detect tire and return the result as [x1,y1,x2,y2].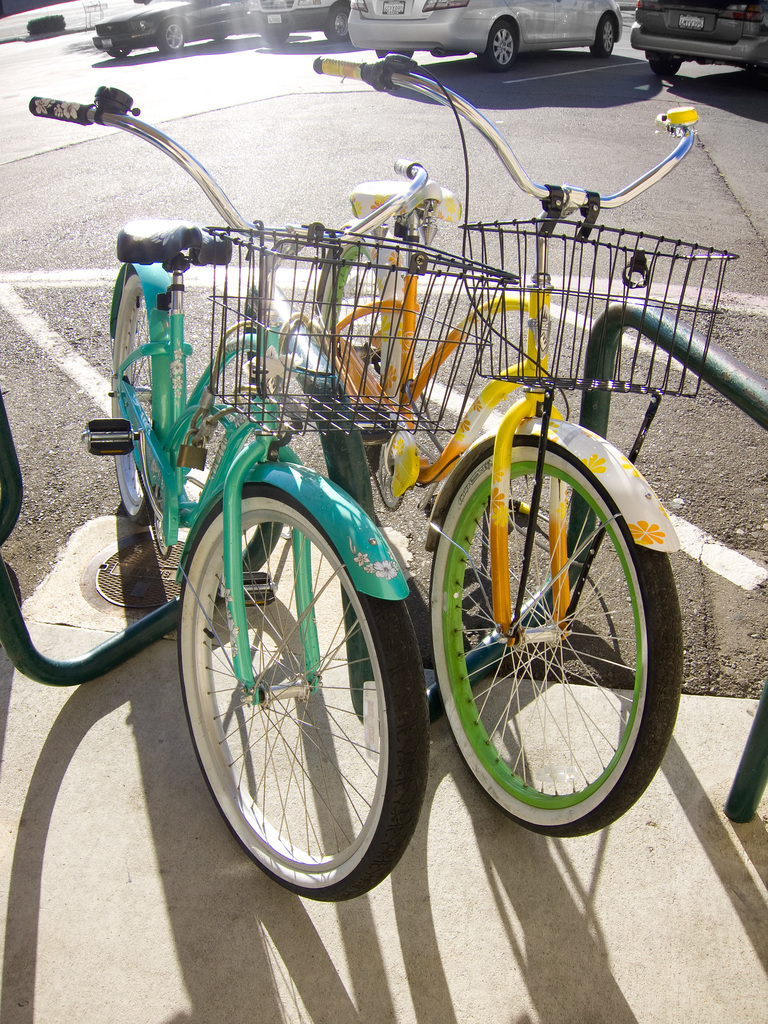
[323,244,382,477].
